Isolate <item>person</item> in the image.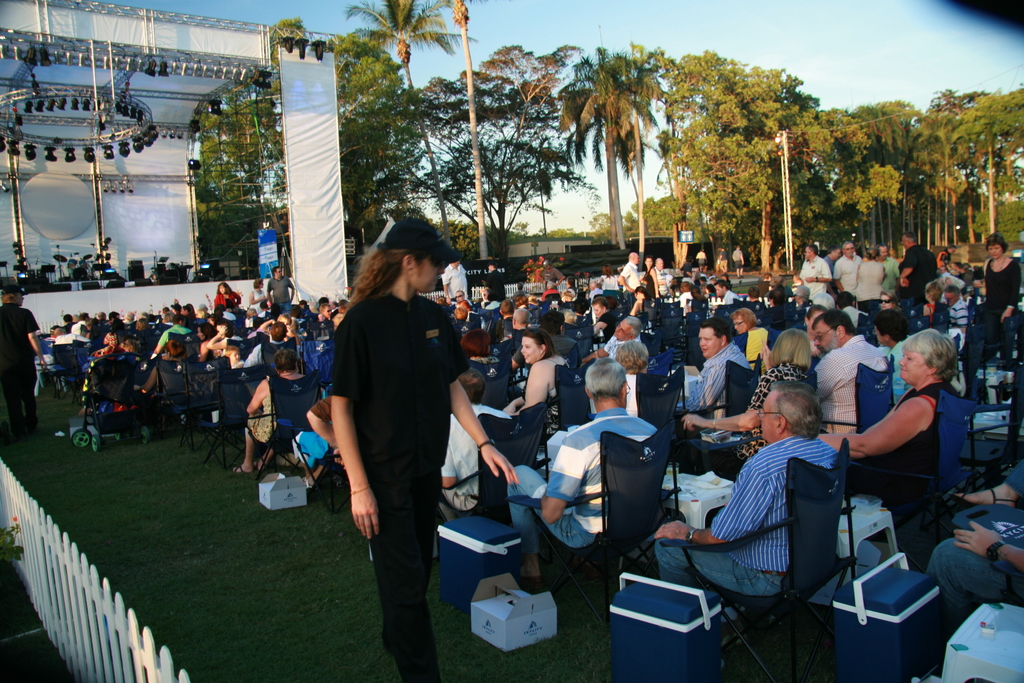
Isolated region: 680 328 815 482.
